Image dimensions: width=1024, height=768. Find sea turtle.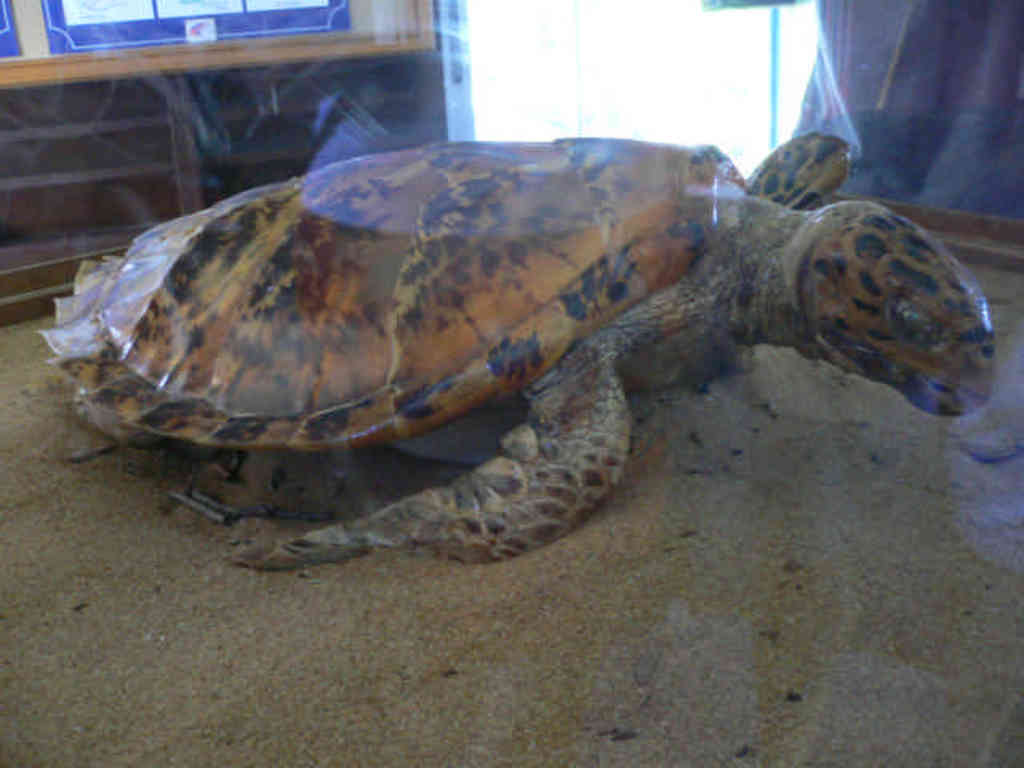
pyautogui.locateOnScreen(40, 128, 998, 573).
